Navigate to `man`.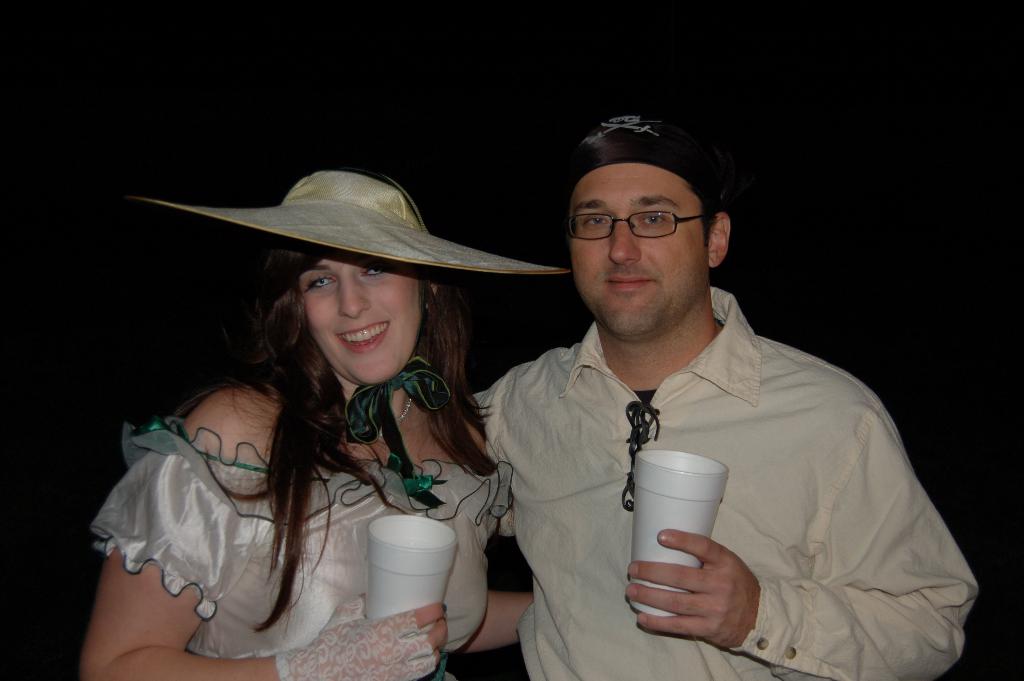
Navigation target: region(455, 96, 980, 680).
